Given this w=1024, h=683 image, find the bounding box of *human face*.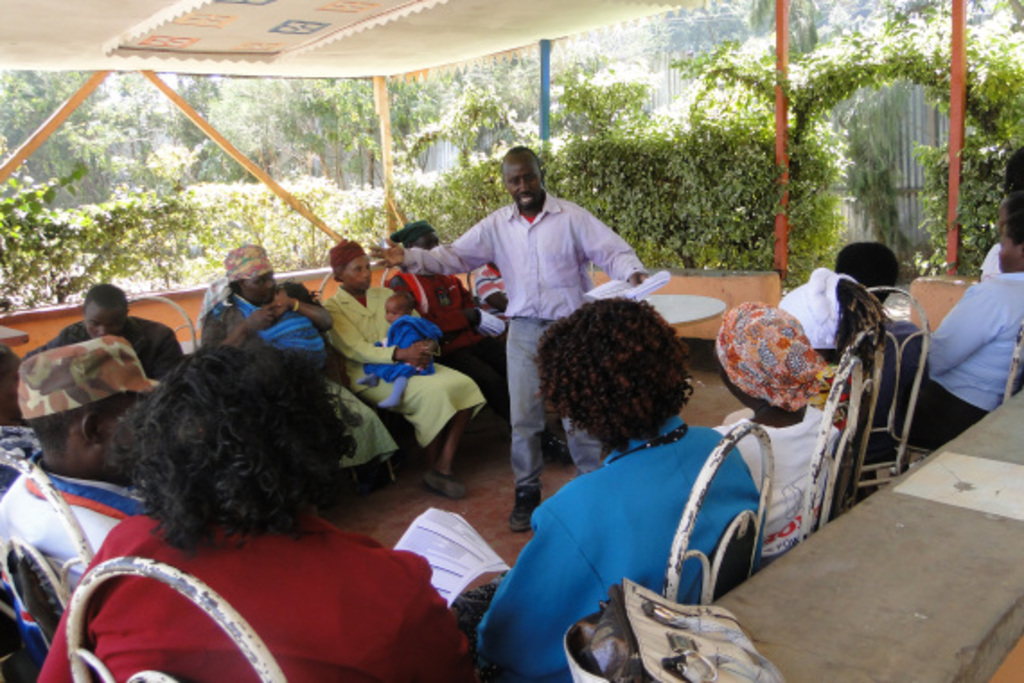
<region>11, 354, 25, 422</region>.
